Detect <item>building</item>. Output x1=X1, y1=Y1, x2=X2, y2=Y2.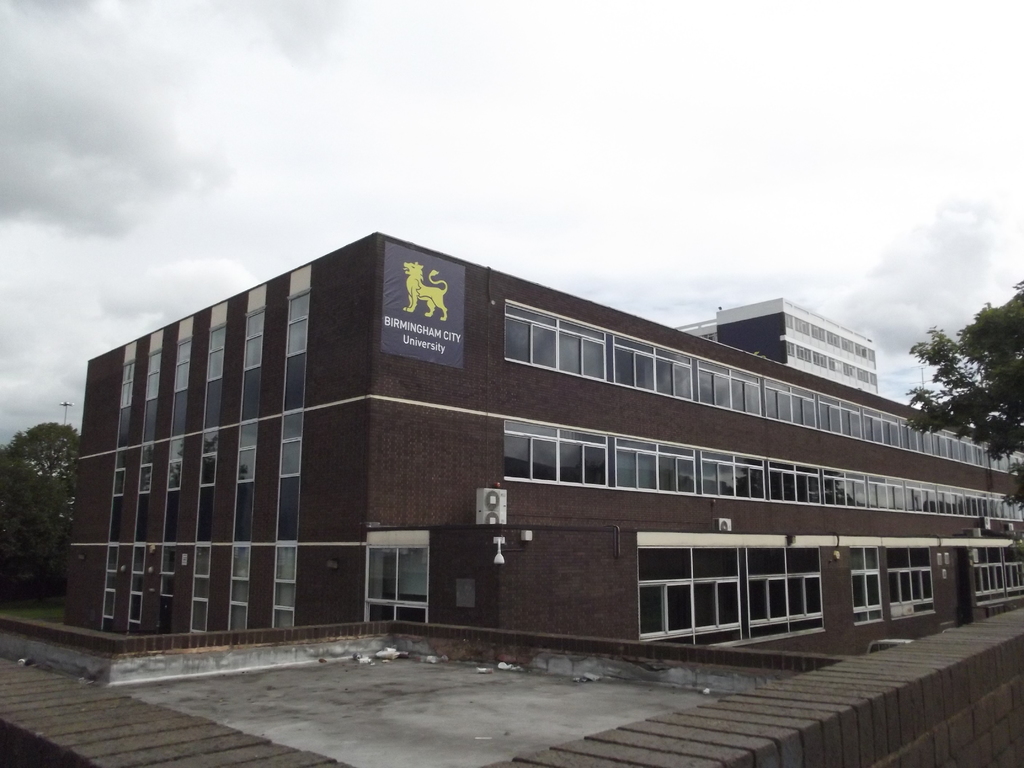
x1=58, y1=227, x2=1023, y2=632.
